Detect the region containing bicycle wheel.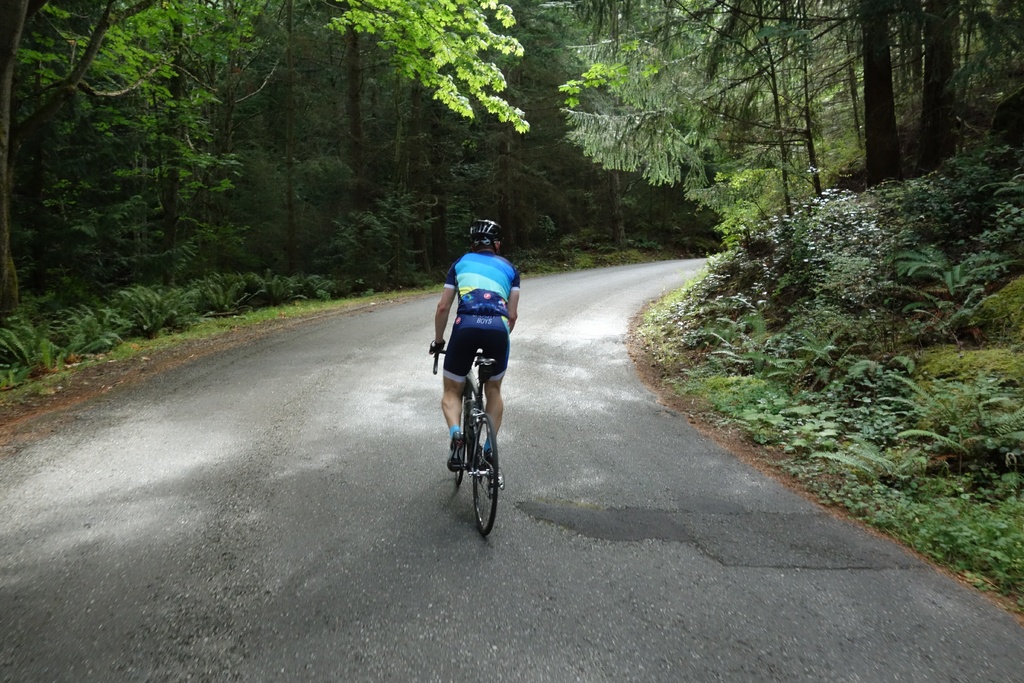
x1=476 y1=413 x2=500 y2=536.
